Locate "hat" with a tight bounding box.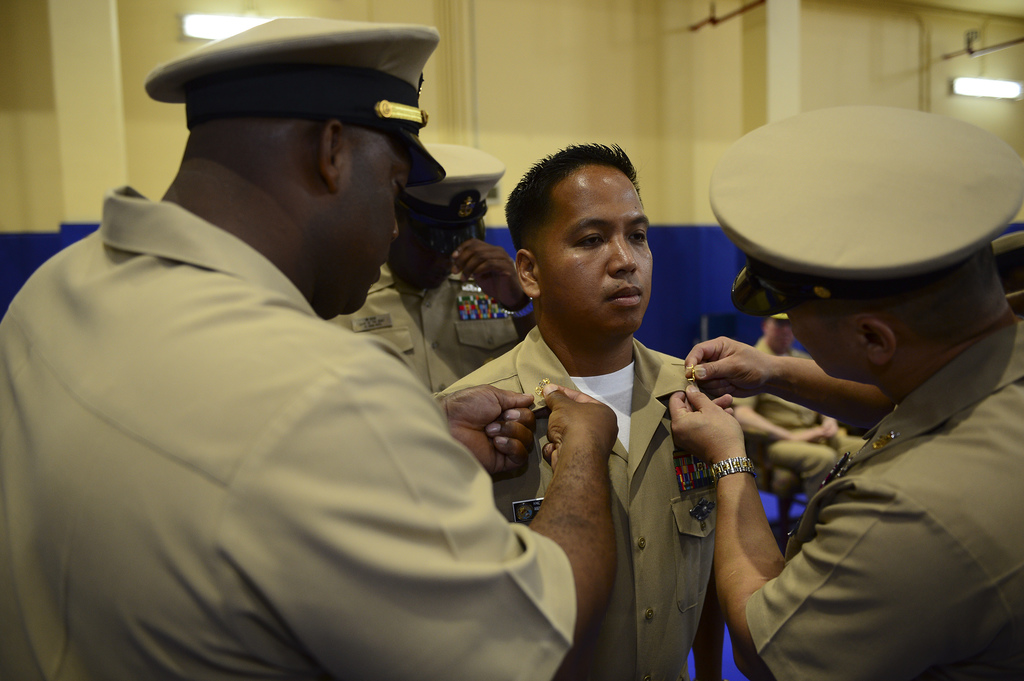
{"left": 144, "top": 15, "right": 449, "bottom": 190}.
